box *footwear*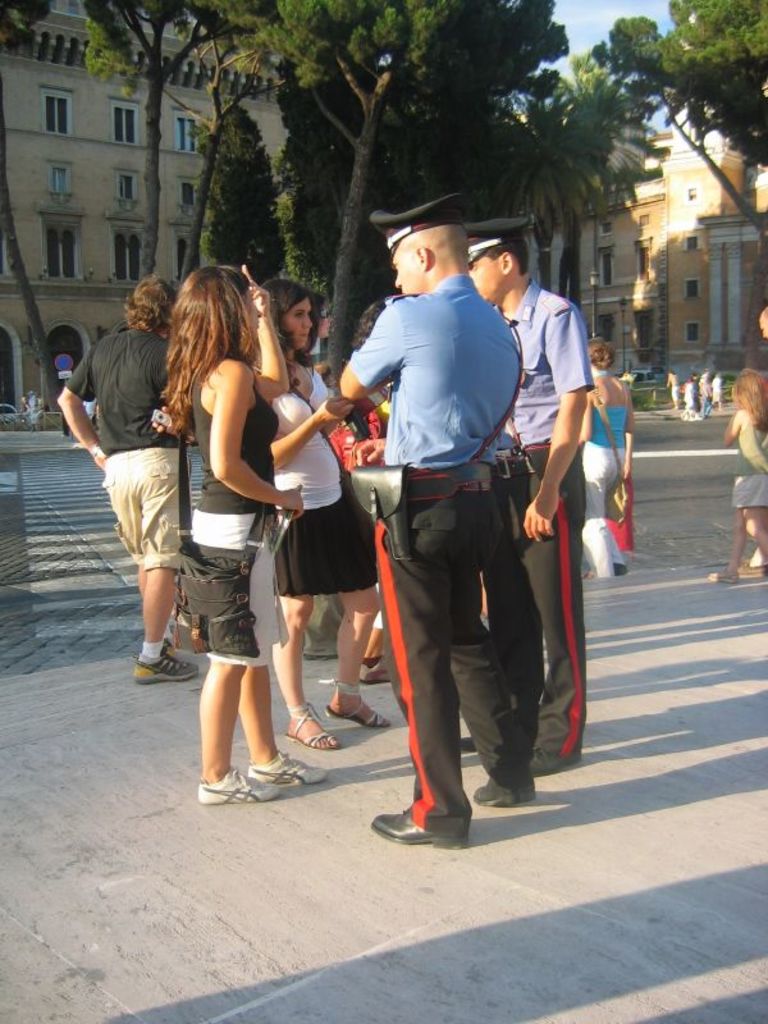
529/749/582/773
